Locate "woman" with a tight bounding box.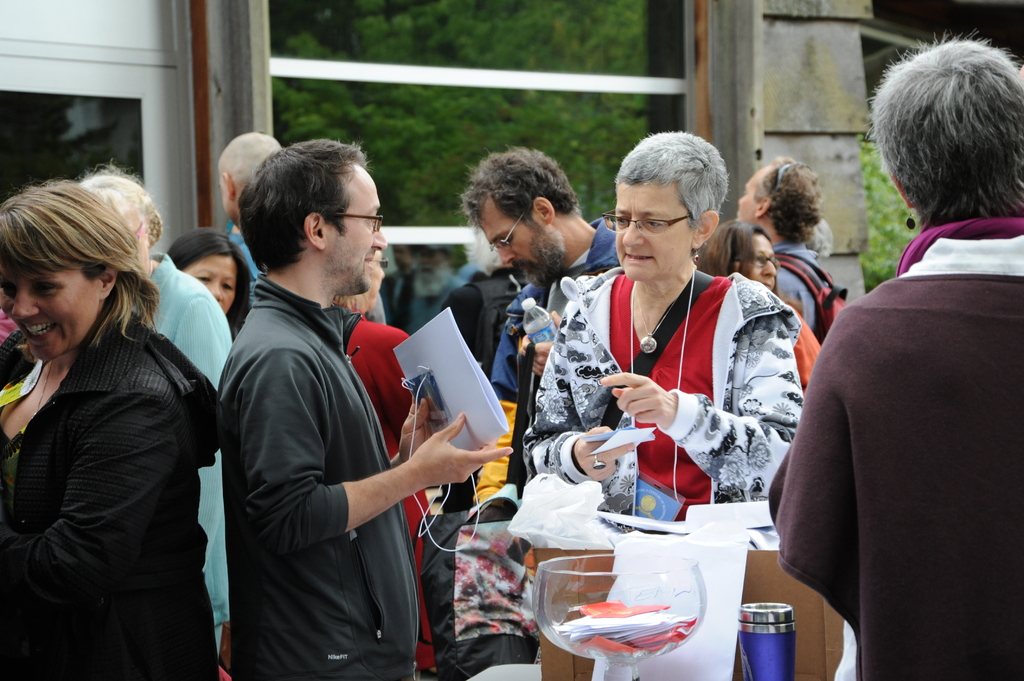
[70,161,235,664].
